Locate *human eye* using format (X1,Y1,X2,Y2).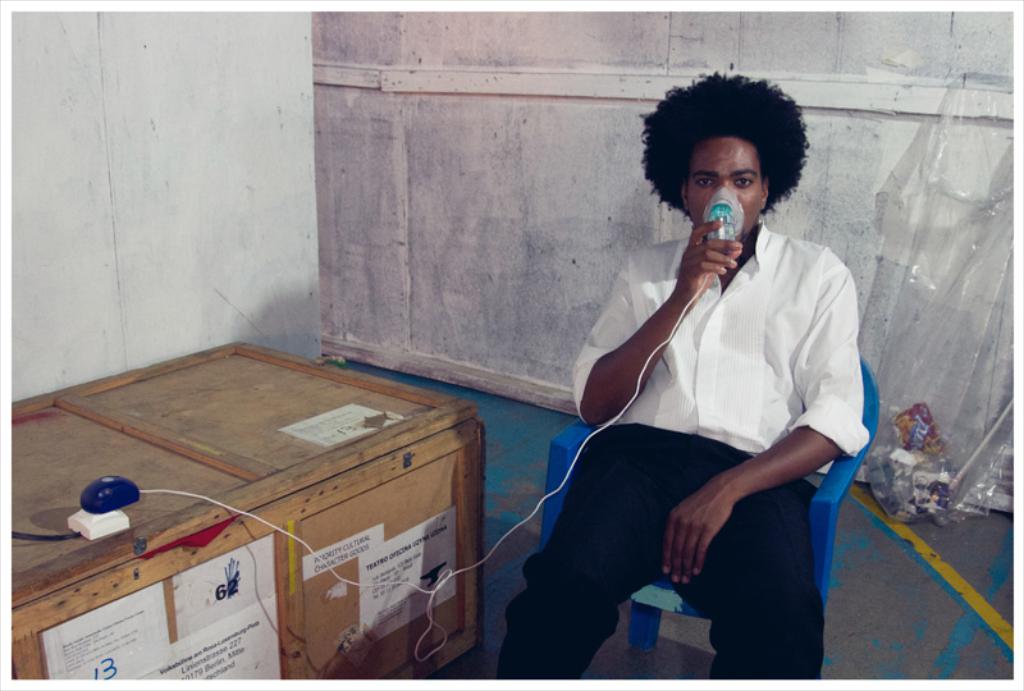
(732,178,751,188).
